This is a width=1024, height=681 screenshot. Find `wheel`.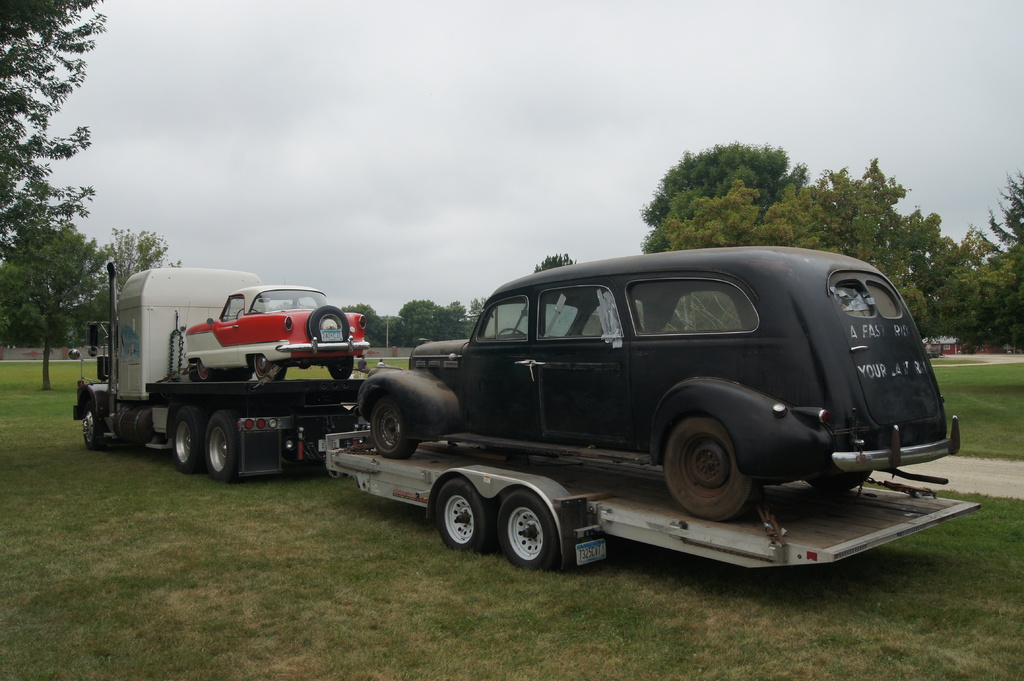
Bounding box: rect(371, 398, 412, 457).
